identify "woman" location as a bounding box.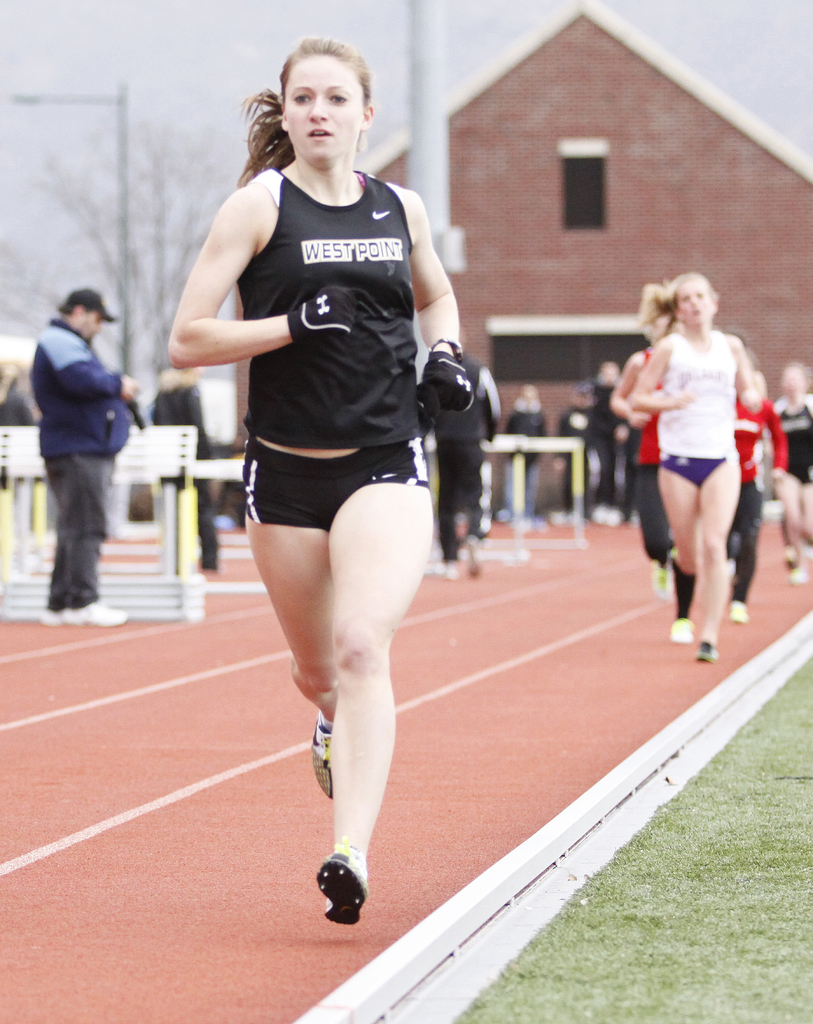
l=630, t=269, r=757, b=665.
